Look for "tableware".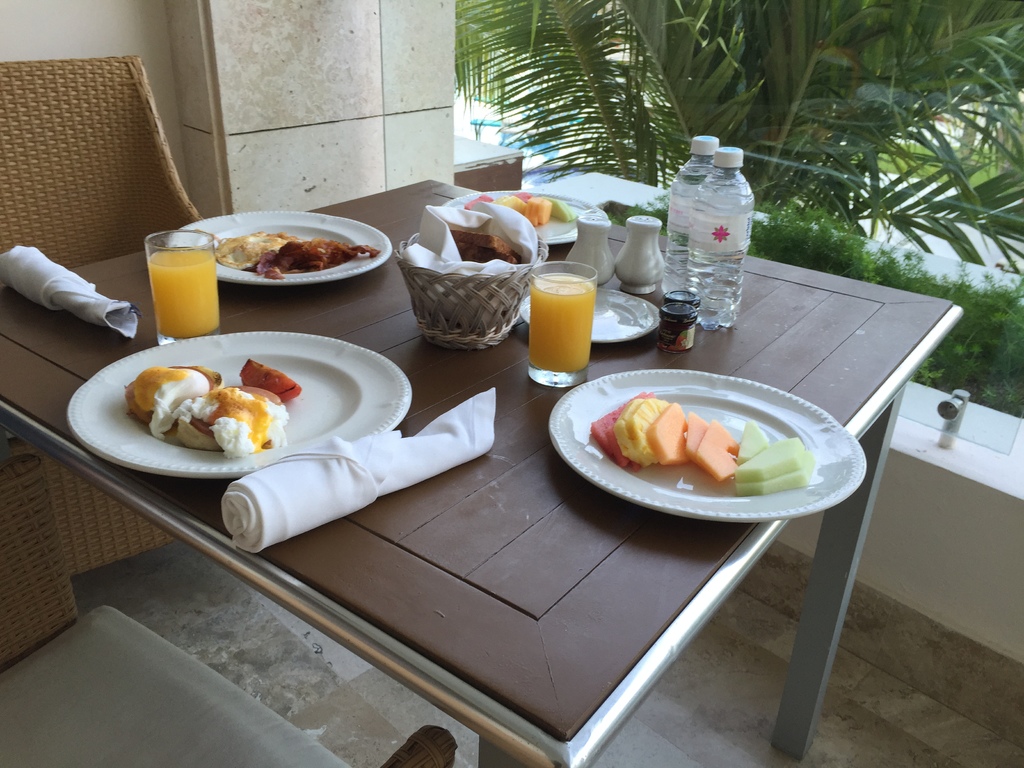
Found: pyautogui.locateOnScreen(614, 210, 668, 298).
